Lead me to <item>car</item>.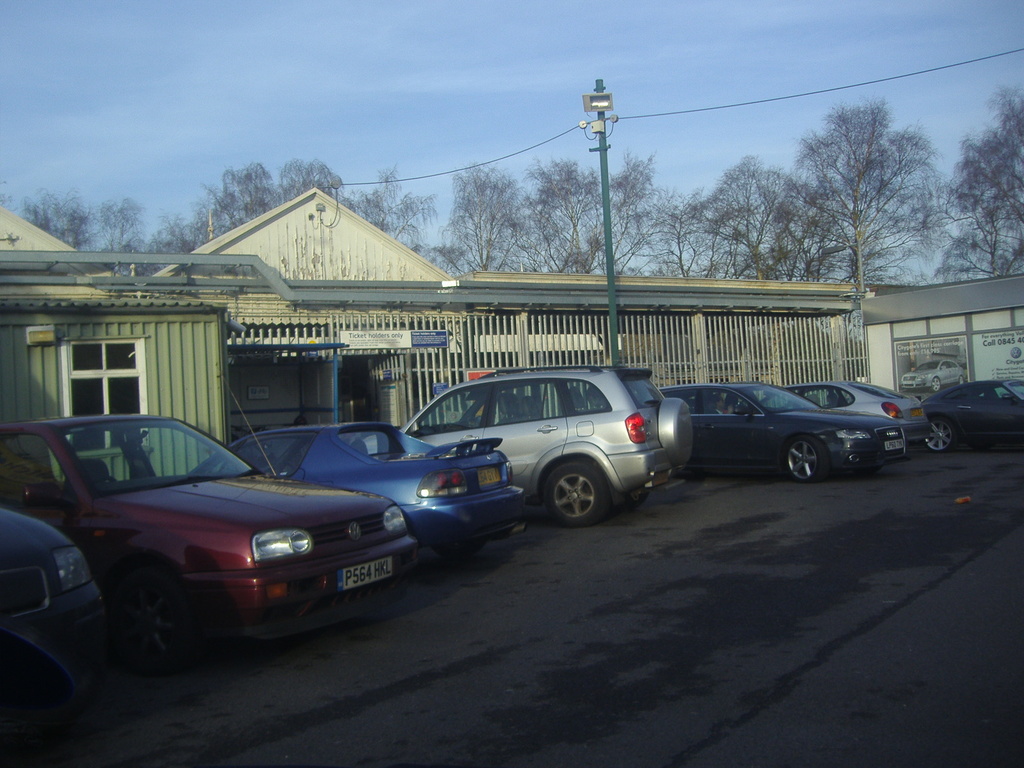
Lead to Rect(402, 363, 691, 523).
